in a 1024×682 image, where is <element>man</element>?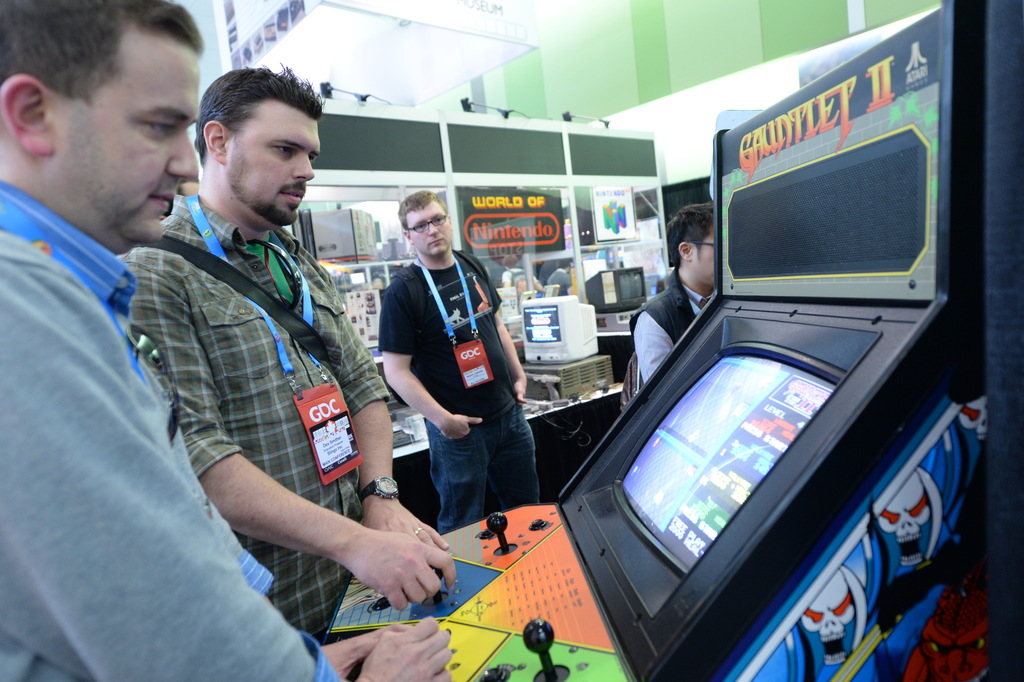
376, 192, 544, 532.
